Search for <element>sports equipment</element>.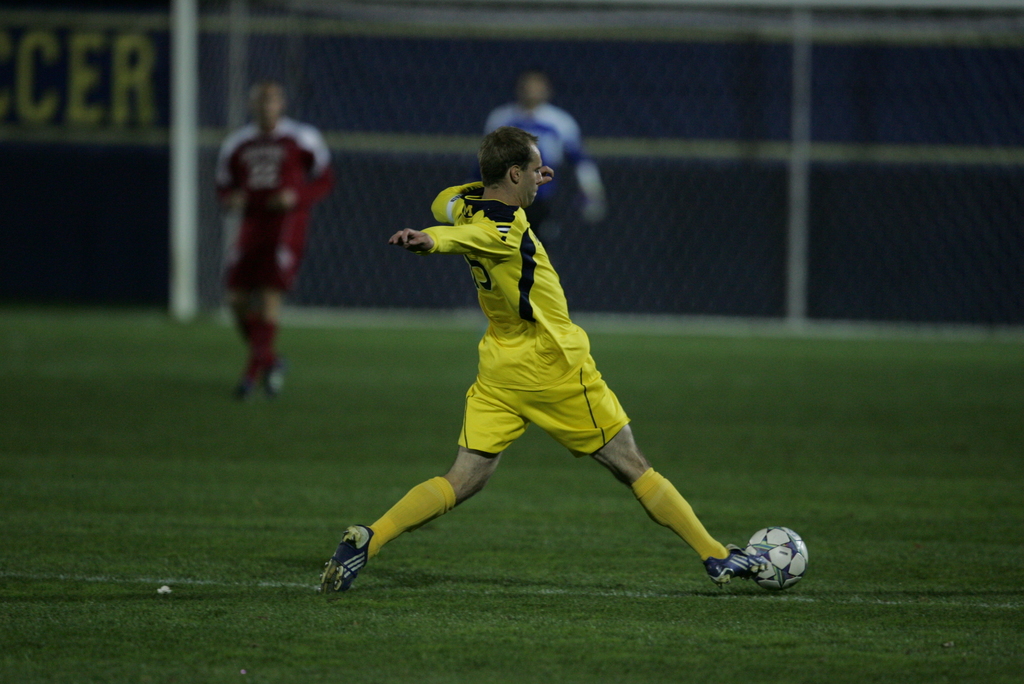
Found at left=231, top=377, right=245, bottom=399.
